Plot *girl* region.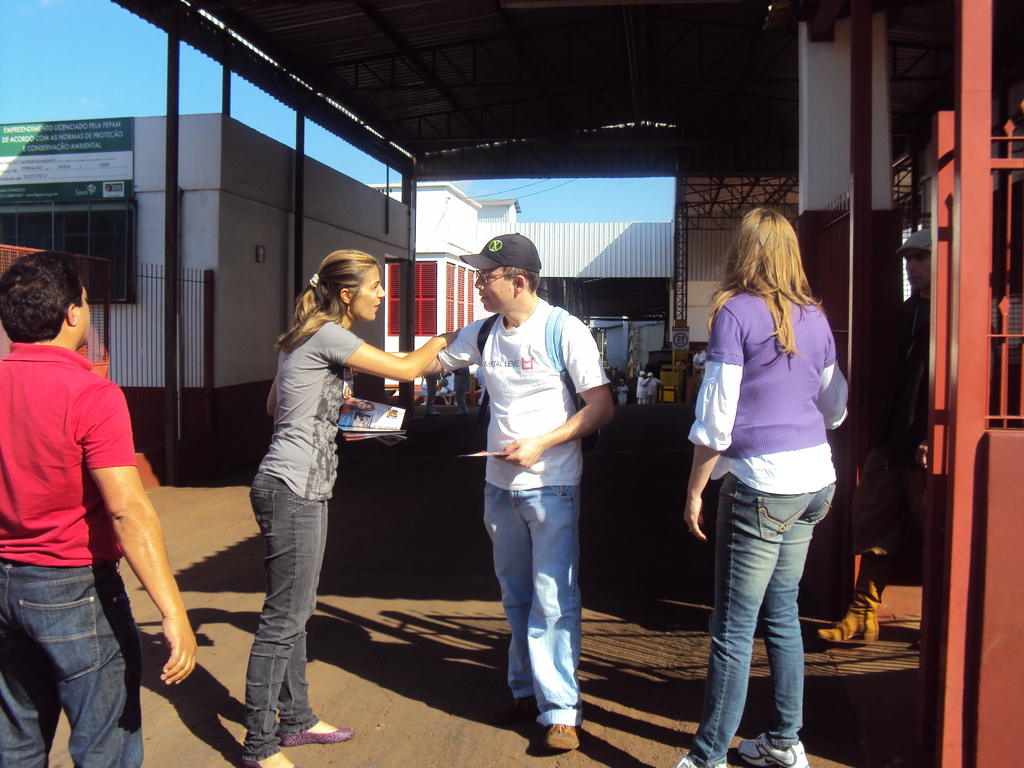
Plotted at l=673, t=207, r=852, b=767.
